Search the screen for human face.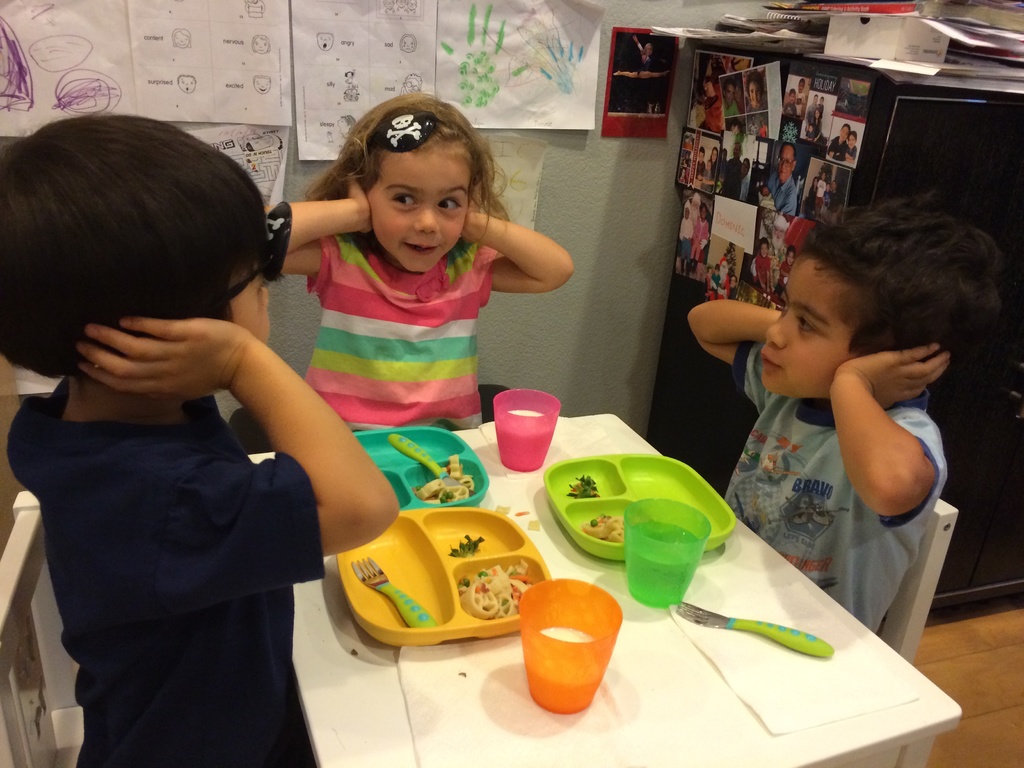
Found at bbox=(364, 147, 474, 273).
